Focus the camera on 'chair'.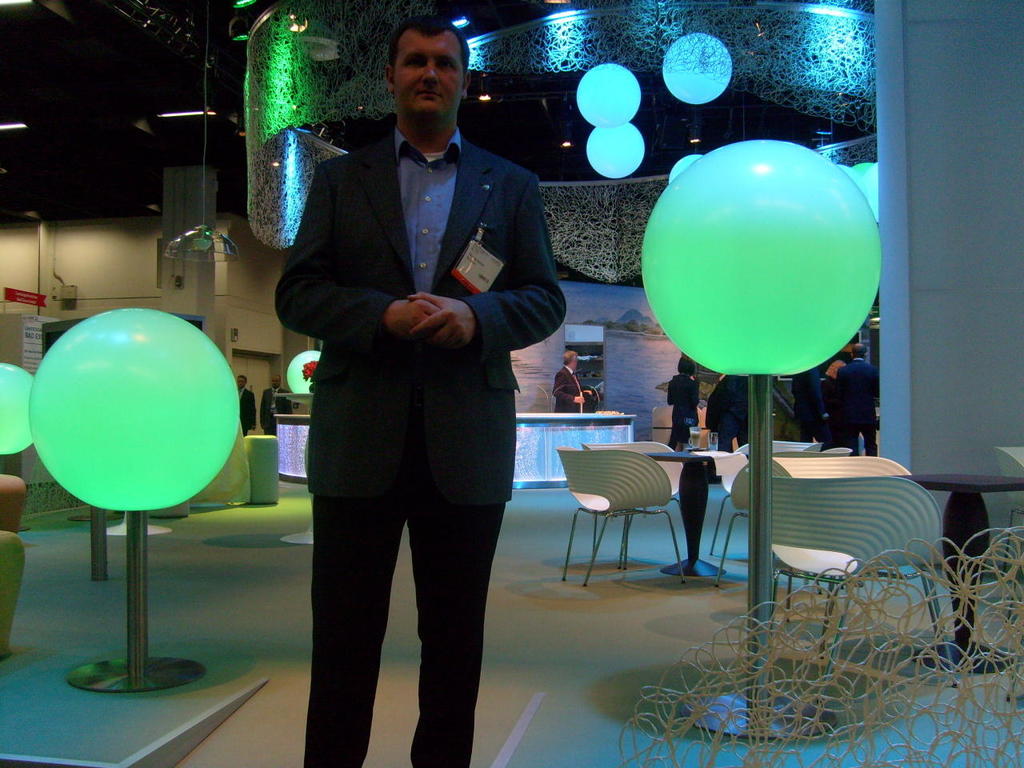
Focus region: {"left": 714, "top": 448, "right": 850, "bottom": 586}.
